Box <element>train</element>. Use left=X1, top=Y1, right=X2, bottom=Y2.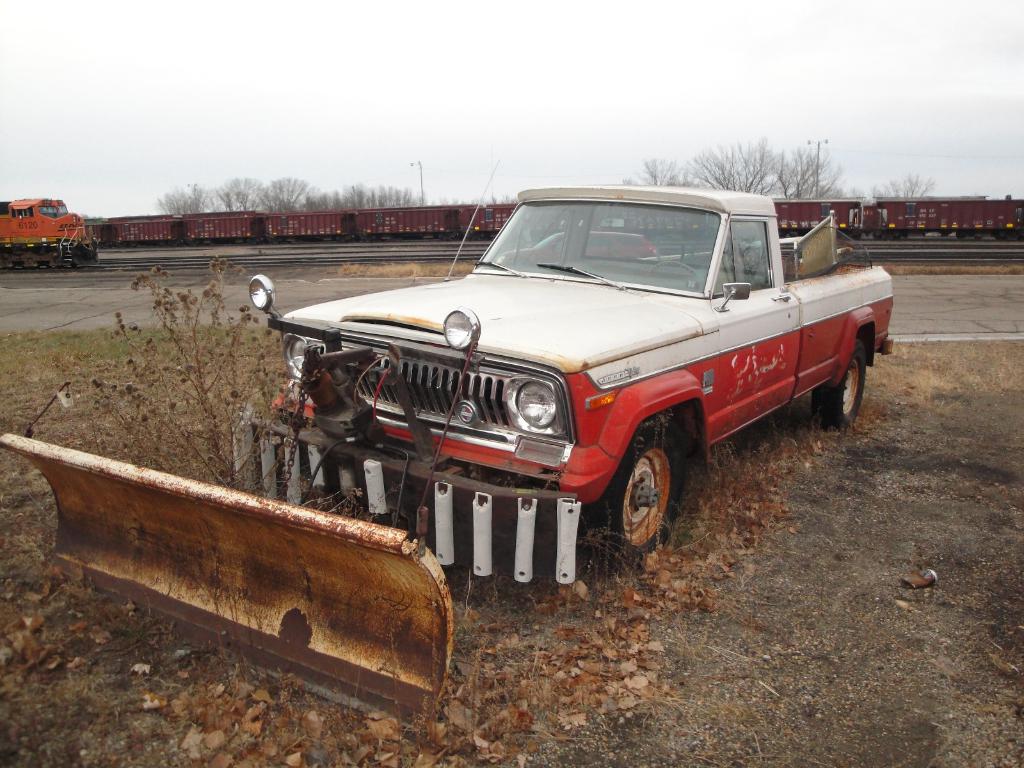
left=86, top=193, right=1023, bottom=243.
